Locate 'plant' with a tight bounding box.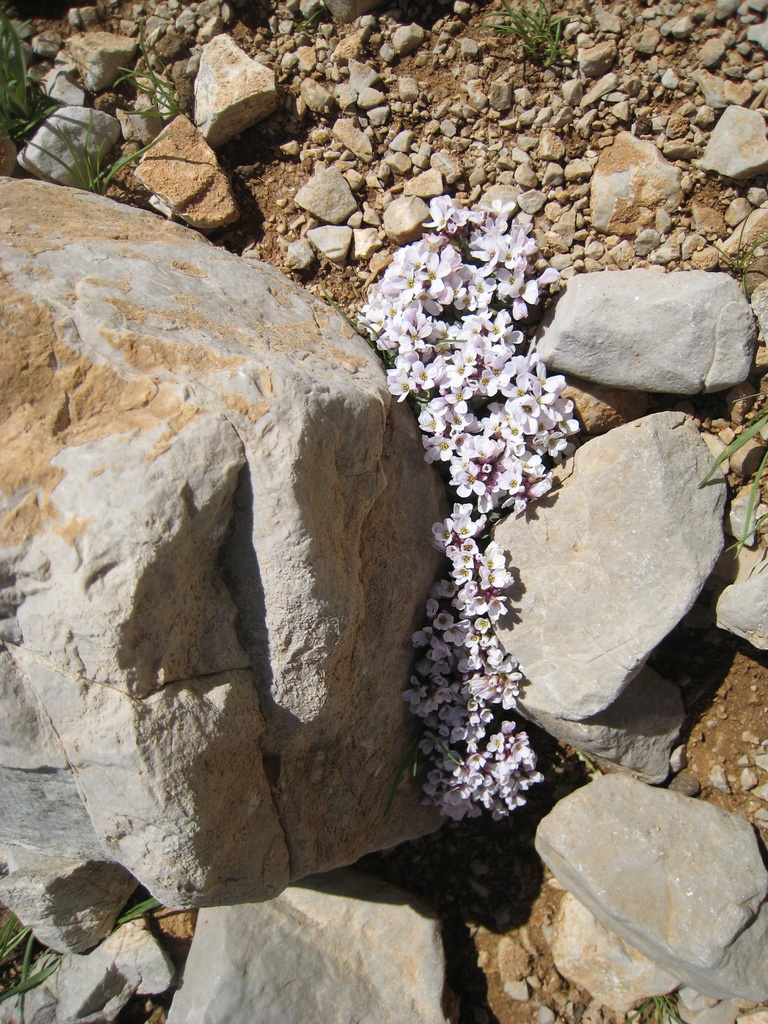
{"x1": 479, "y1": 8, "x2": 591, "y2": 78}.
